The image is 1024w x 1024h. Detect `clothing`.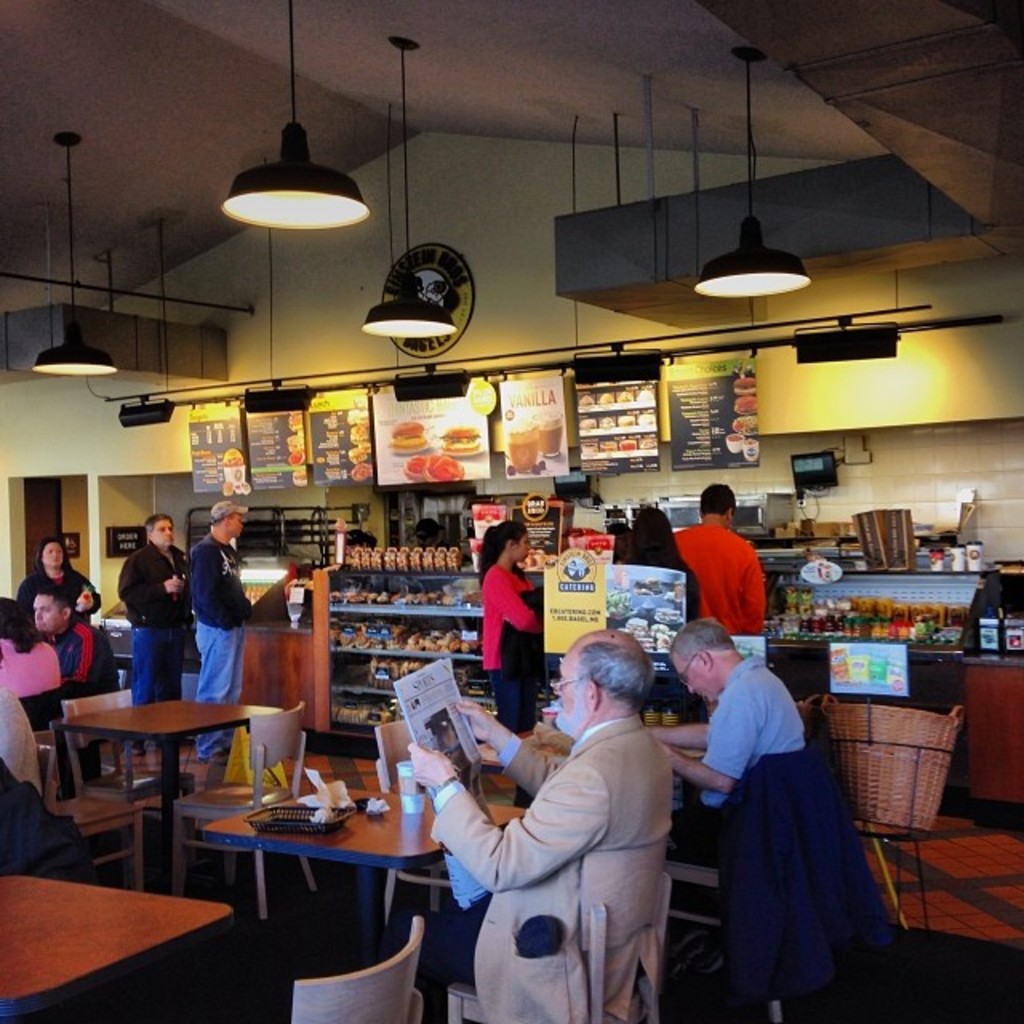
Detection: select_region(120, 538, 194, 752).
